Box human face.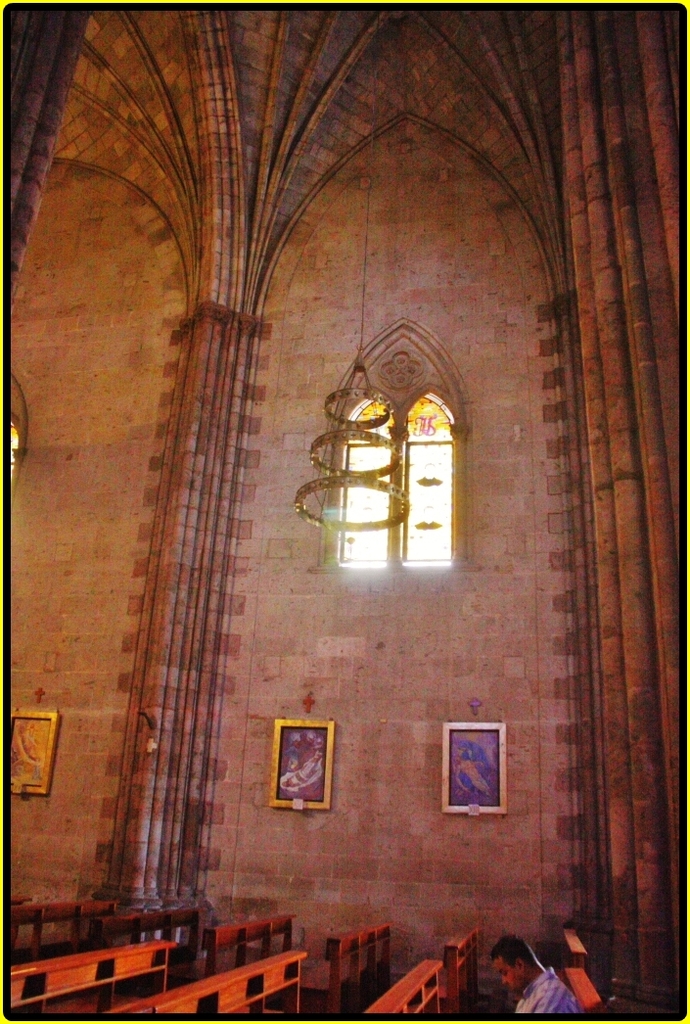
(left=494, top=954, right=519, bottom=994).
